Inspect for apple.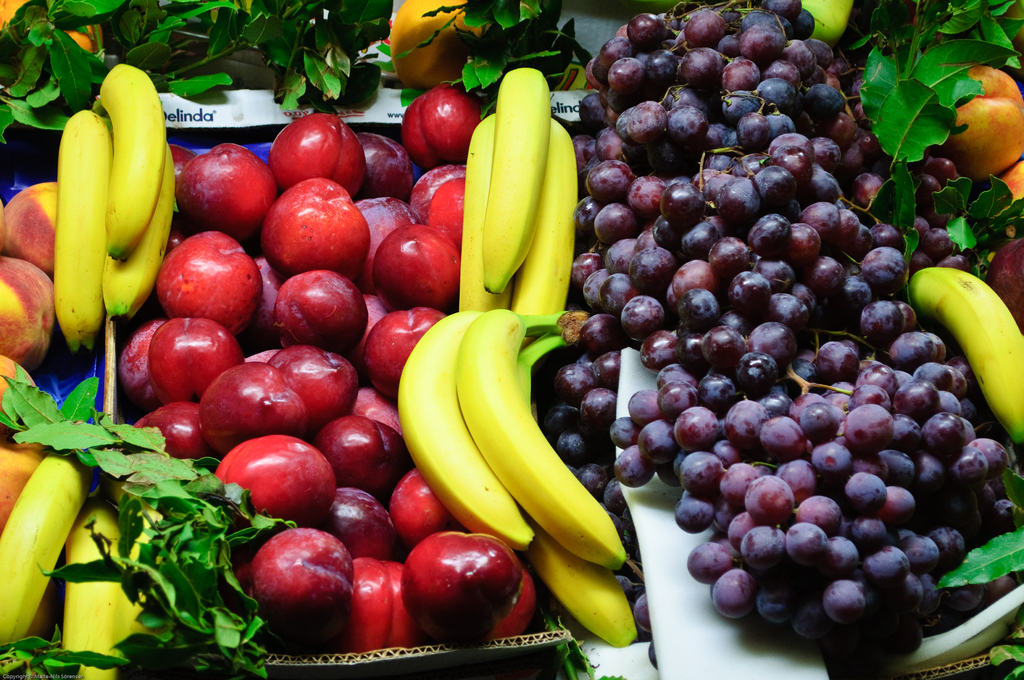
Inspection: (x1=0, y1=437, x2=45, y2=536).
